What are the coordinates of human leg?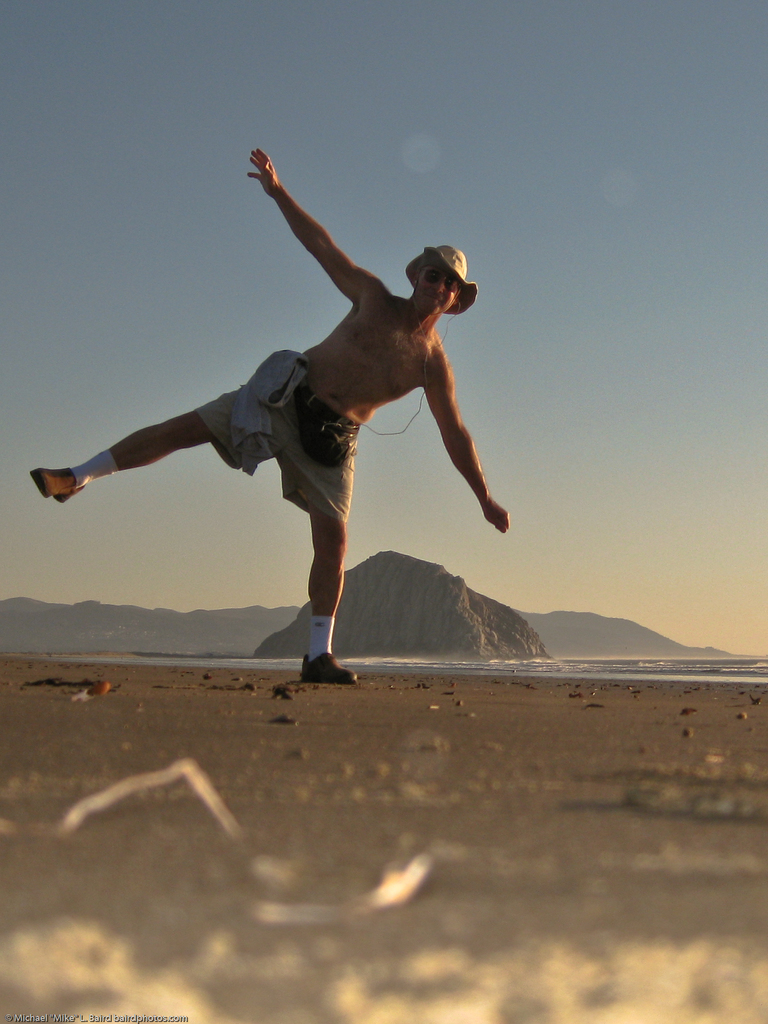
(left=301, top=516, right=359, bottom=683).
